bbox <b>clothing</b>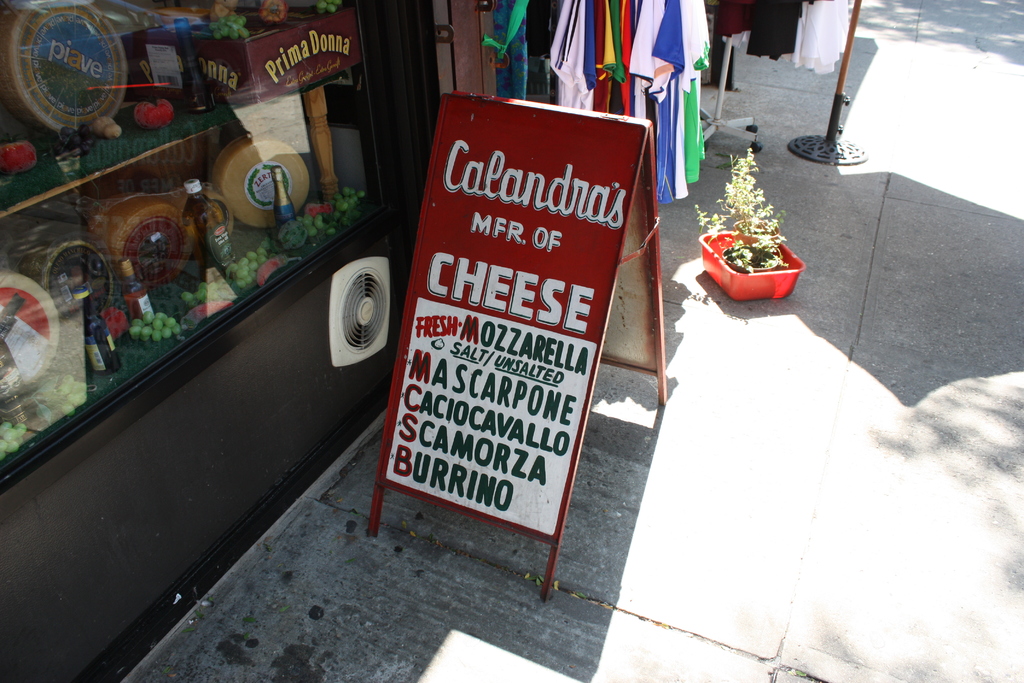
region(680, 0, 710, 183)
